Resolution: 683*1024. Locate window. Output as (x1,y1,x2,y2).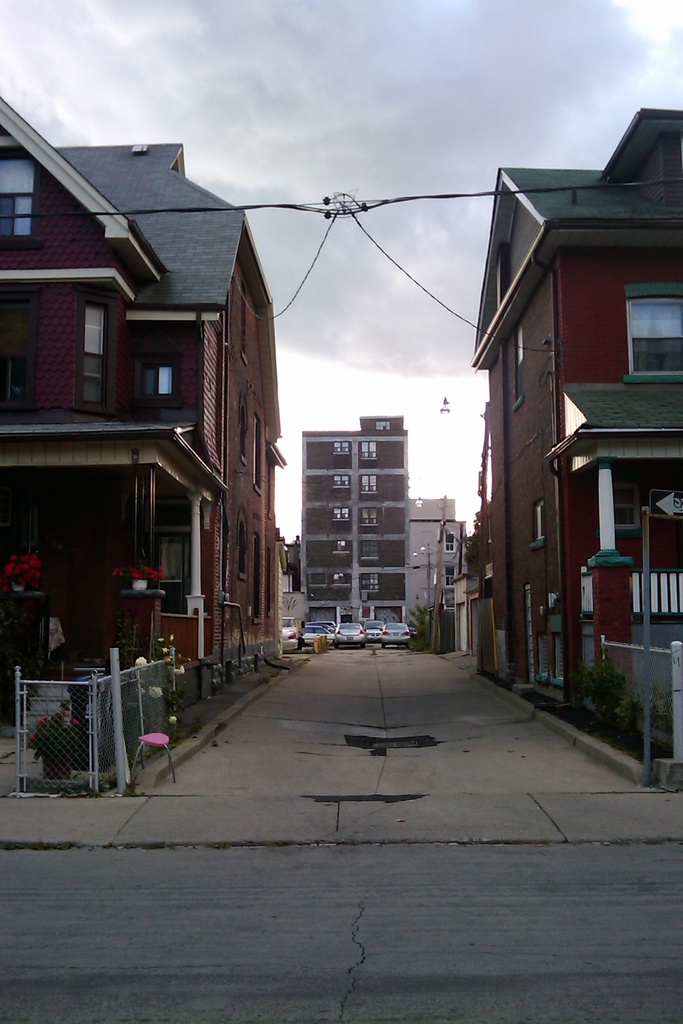
(252,408,267,490).
